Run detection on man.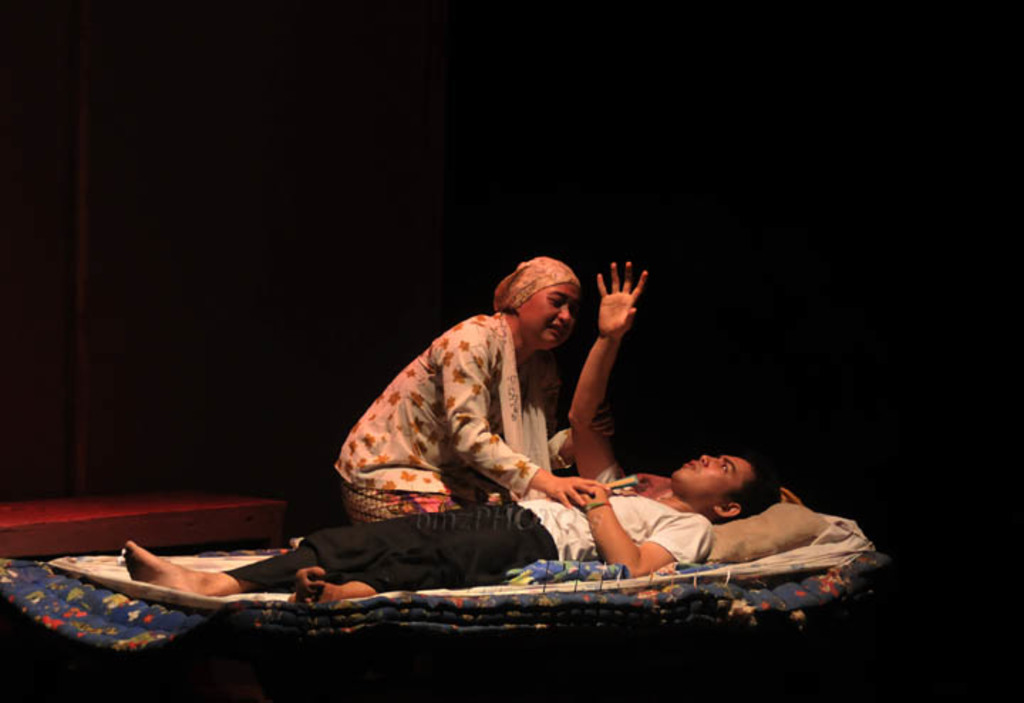
Result: 212,272,843,662.
